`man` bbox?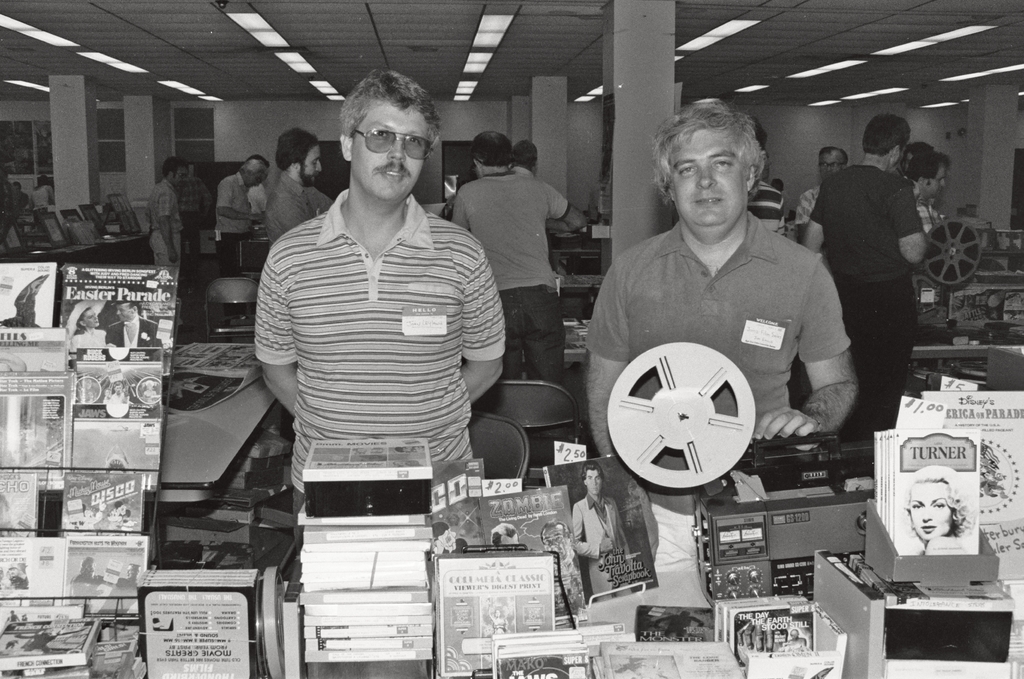
<bbox>111, 381, 122, 399</bbox>
